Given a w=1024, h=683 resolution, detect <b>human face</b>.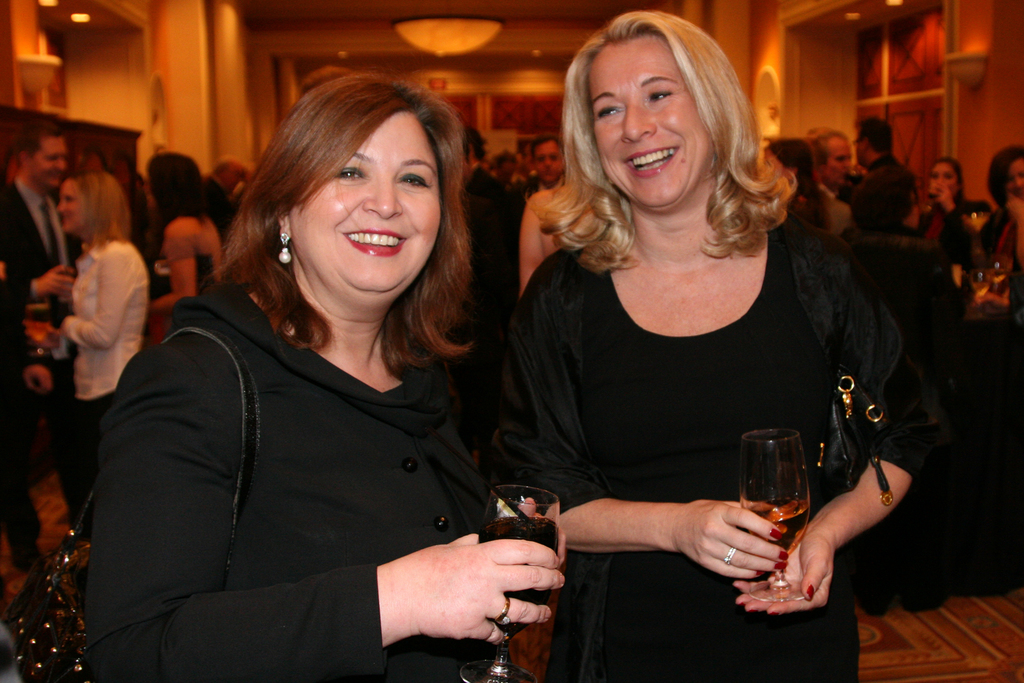
<region>584, 42, 711, 208</region>.
